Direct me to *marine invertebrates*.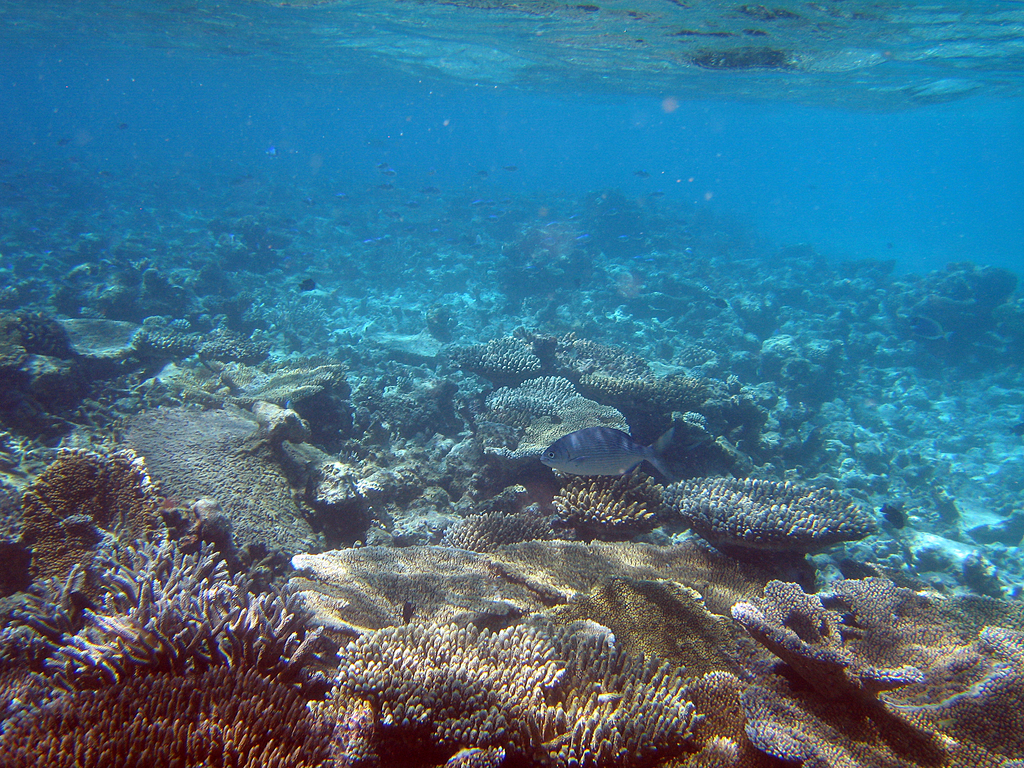
Direction: 92,408,335,552.
